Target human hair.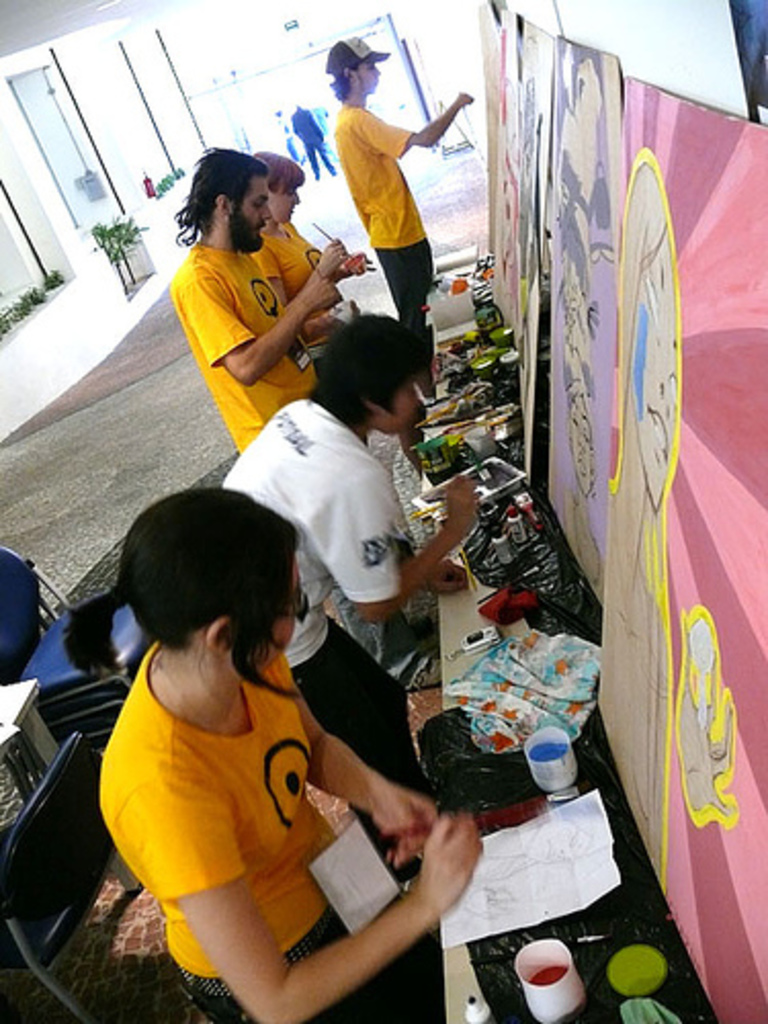
Target region: left=98, top=489, right=301, bottom=705.
